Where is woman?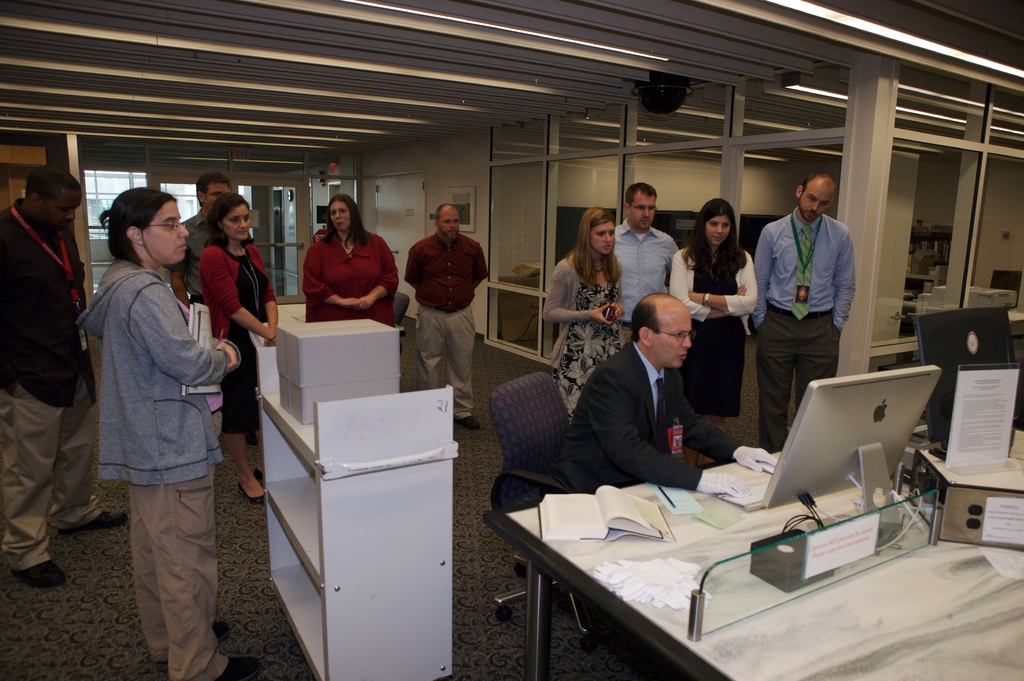
670 198 760 426.
